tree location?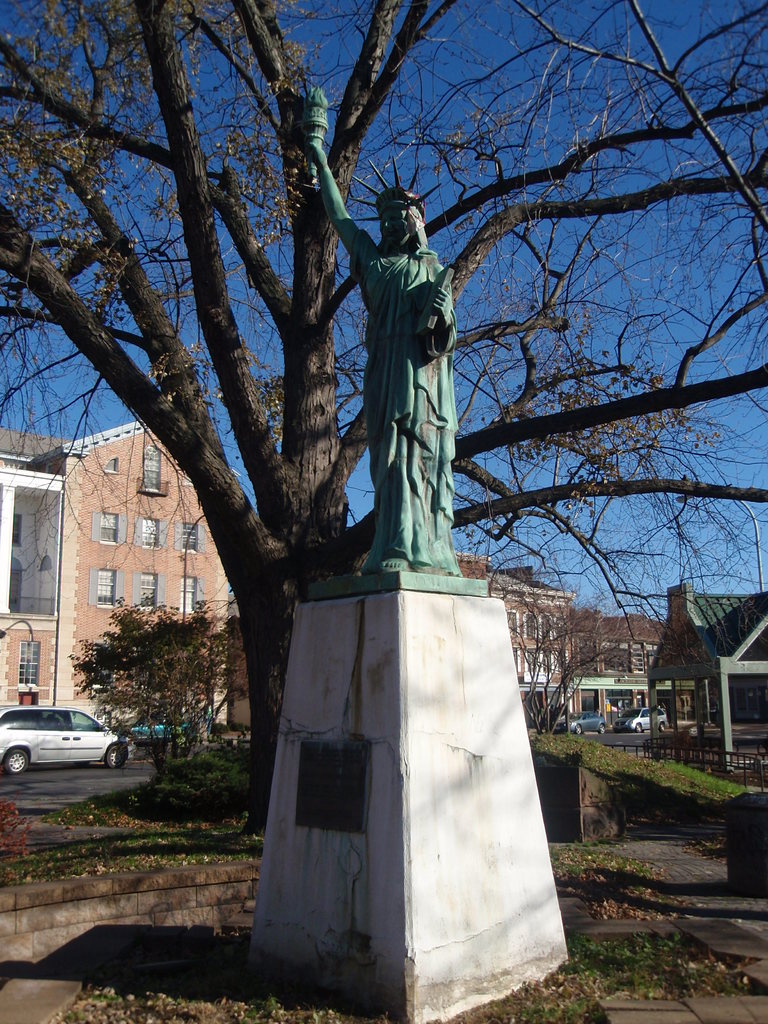
bbox=(0, 0, 767, 841)
